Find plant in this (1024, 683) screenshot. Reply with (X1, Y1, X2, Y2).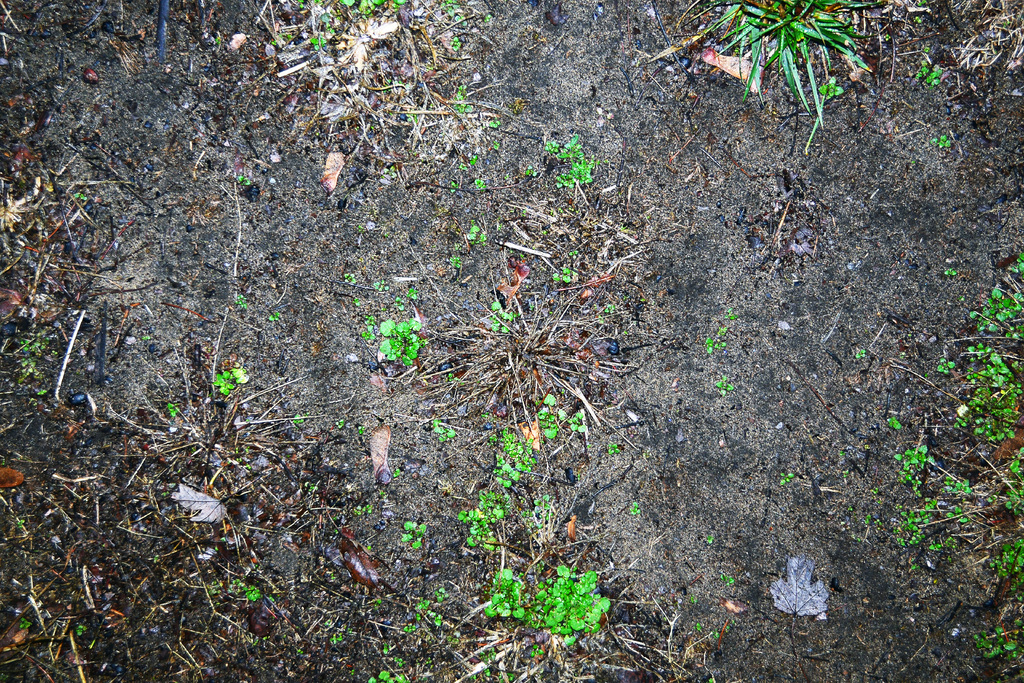
(482, 666, 493, 680).
